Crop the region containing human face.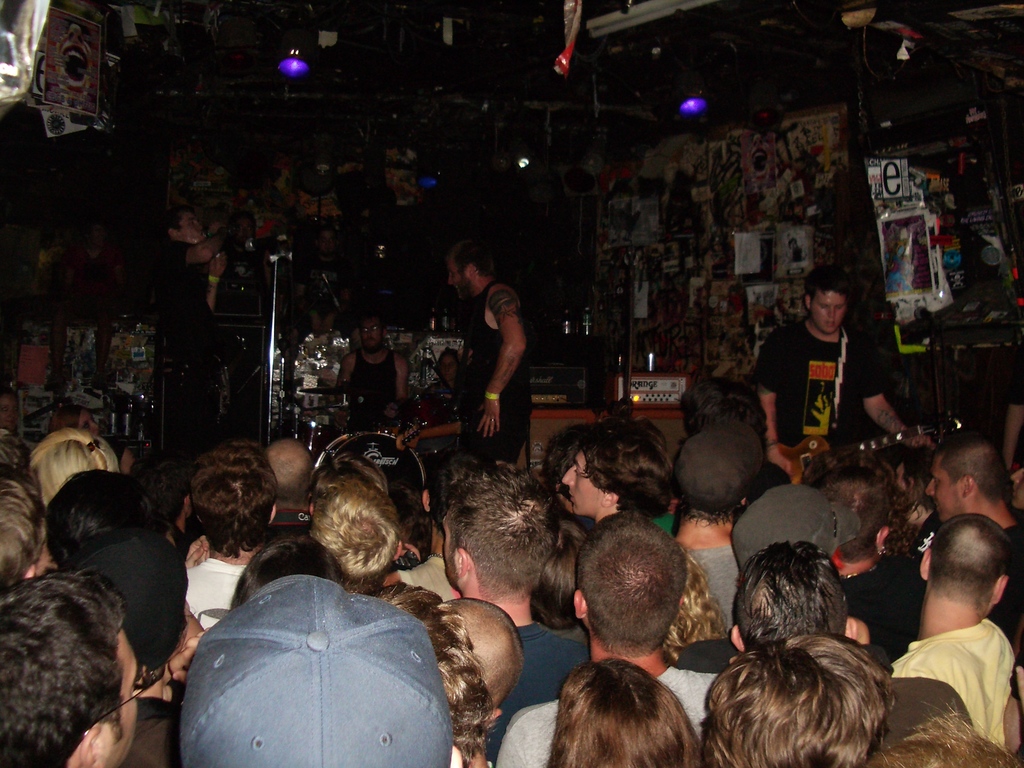
Crop region: l=928, t=463, r=968, b=515.
